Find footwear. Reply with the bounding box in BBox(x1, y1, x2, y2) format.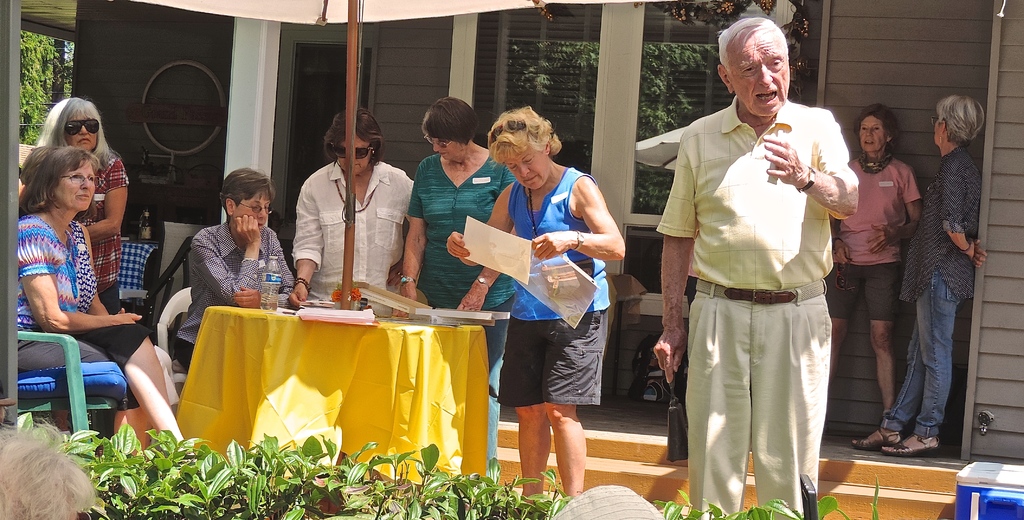
BBox(852, 425, 907, 454).
